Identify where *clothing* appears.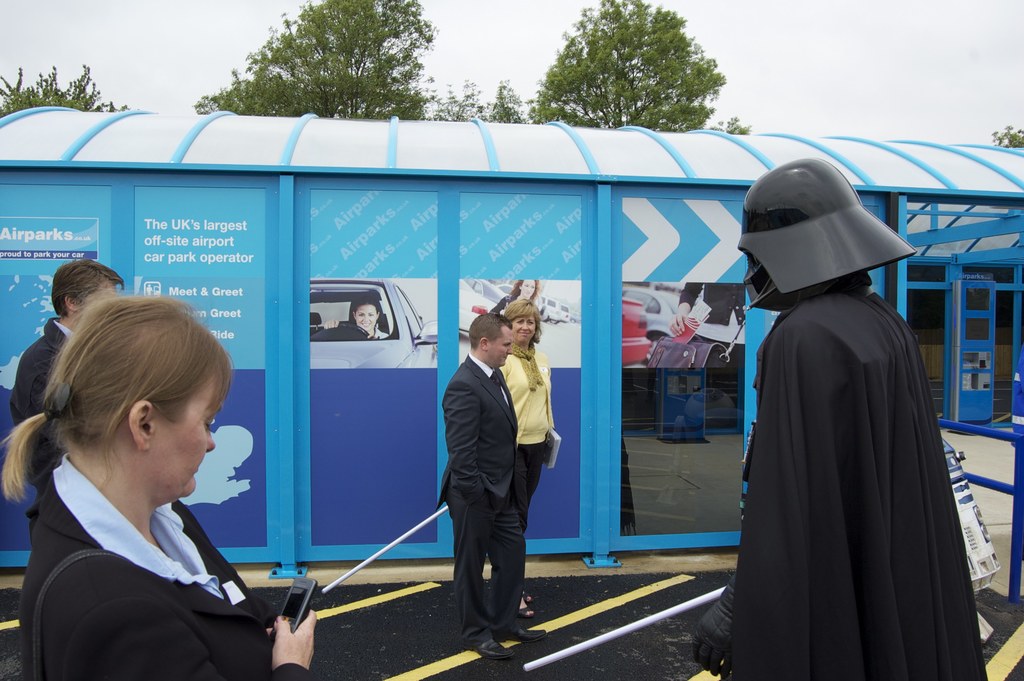
Appears at bbox=(489, 340, 556, 524).
